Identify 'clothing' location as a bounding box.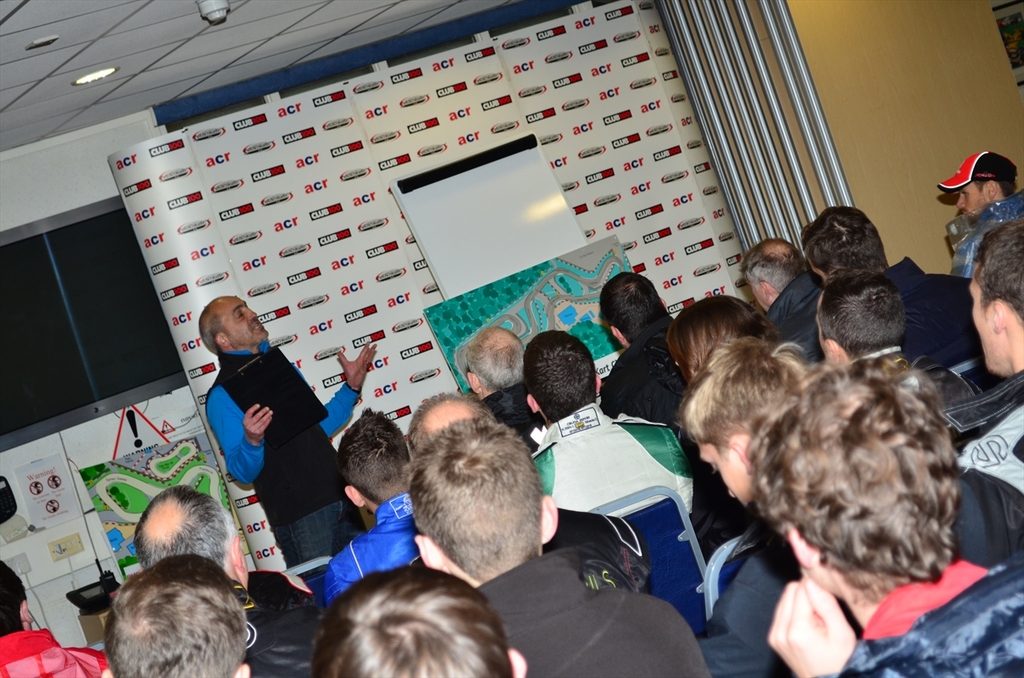
<box>696,447,1023,674</box>.
